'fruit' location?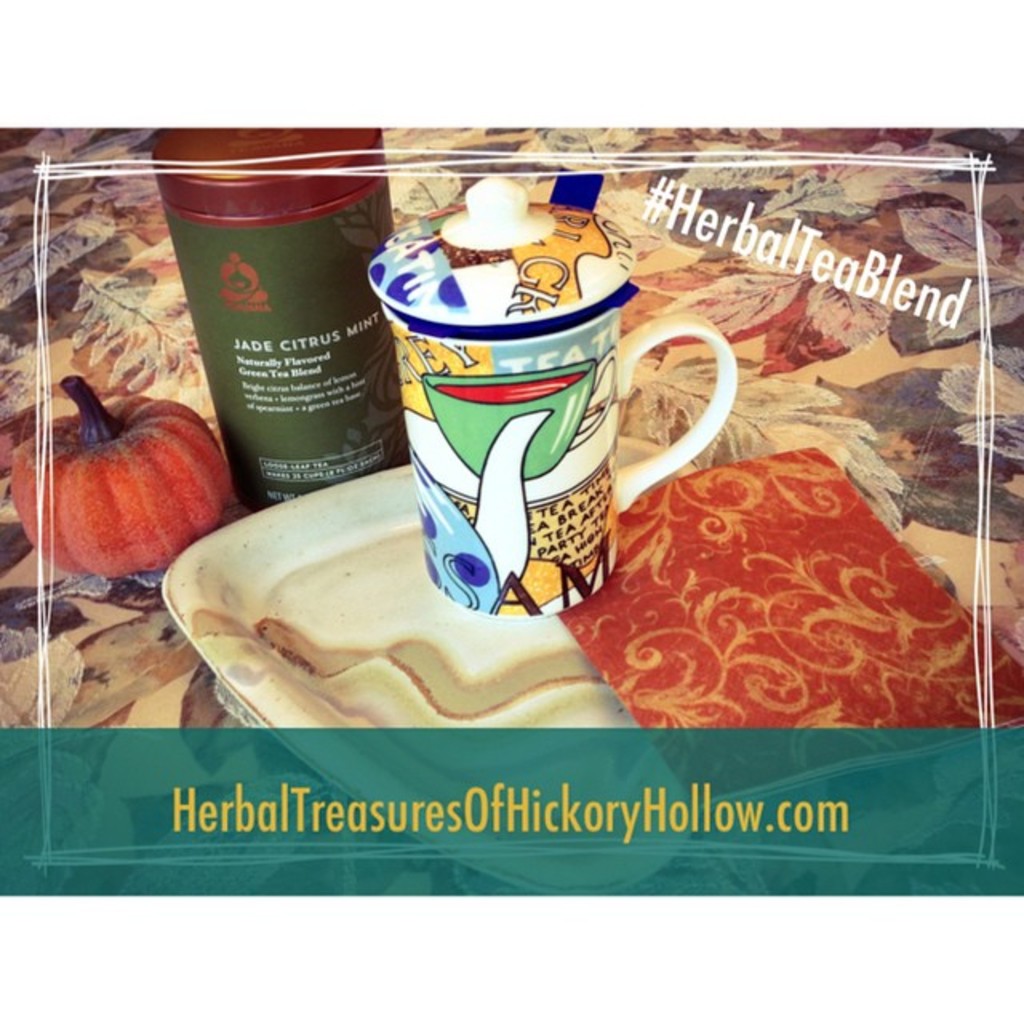
[26, 386, 240, 576]
